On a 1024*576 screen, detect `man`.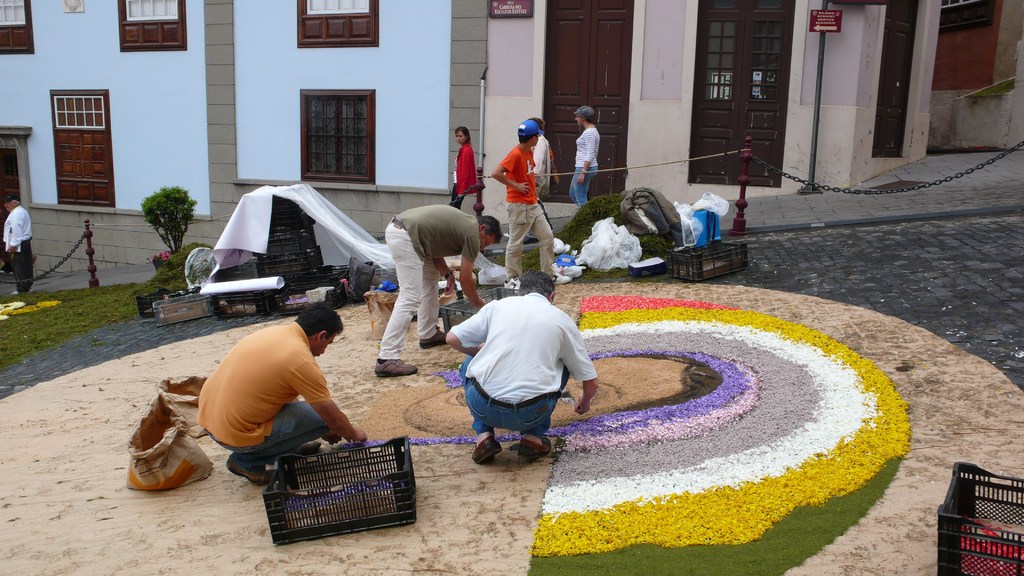
[left=372, top=201, right=502, bottom=376].
